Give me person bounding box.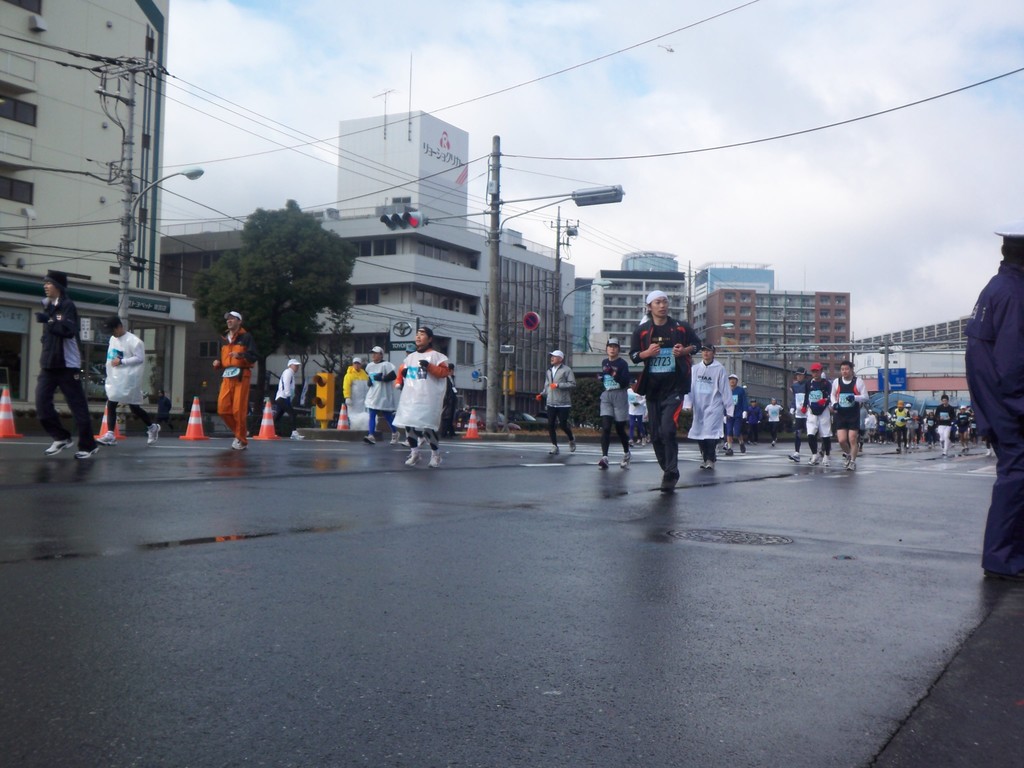
detection(335, 352, 368, 434).
